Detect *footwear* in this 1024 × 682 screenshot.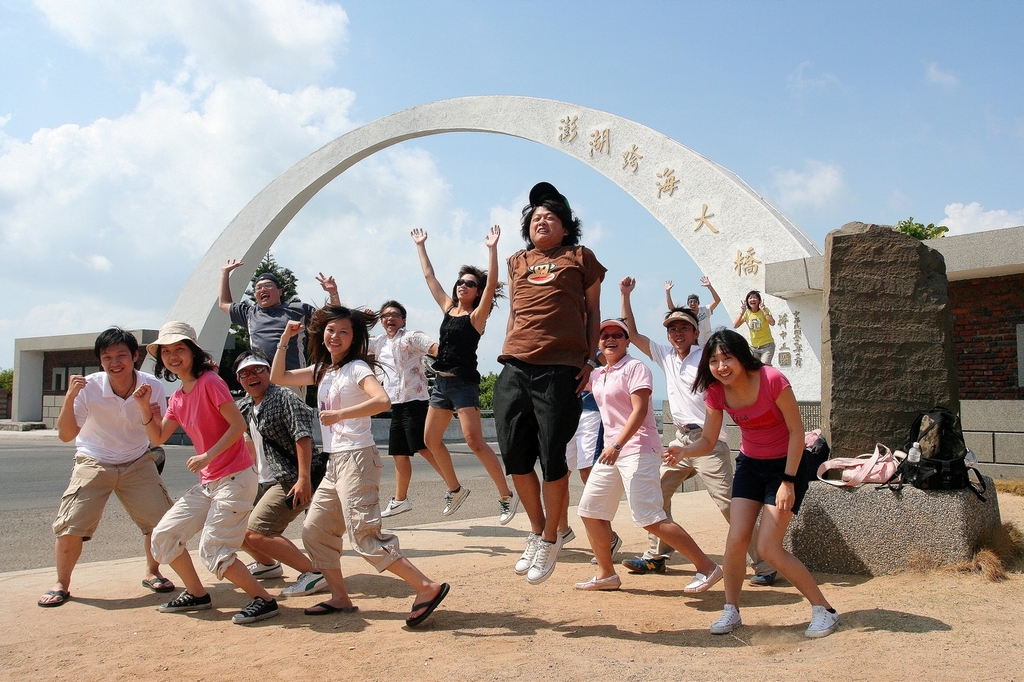
Detection: [157, 588, 215, 615].
